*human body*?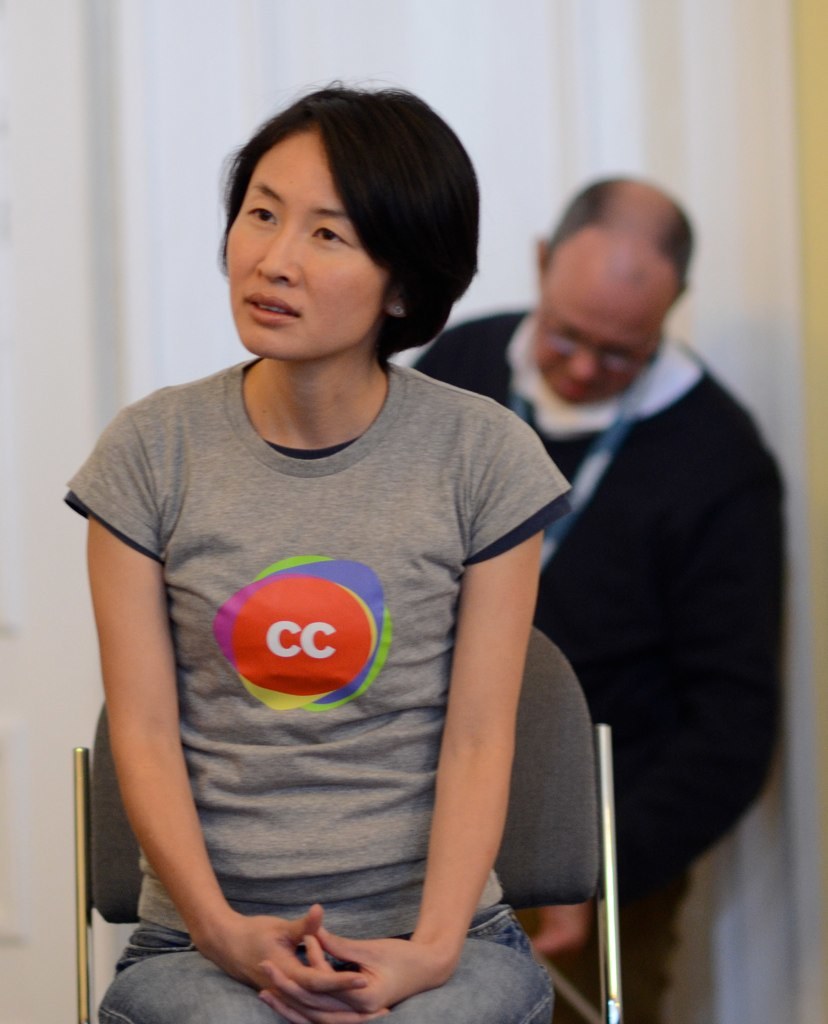
(405,179,784,1021)
